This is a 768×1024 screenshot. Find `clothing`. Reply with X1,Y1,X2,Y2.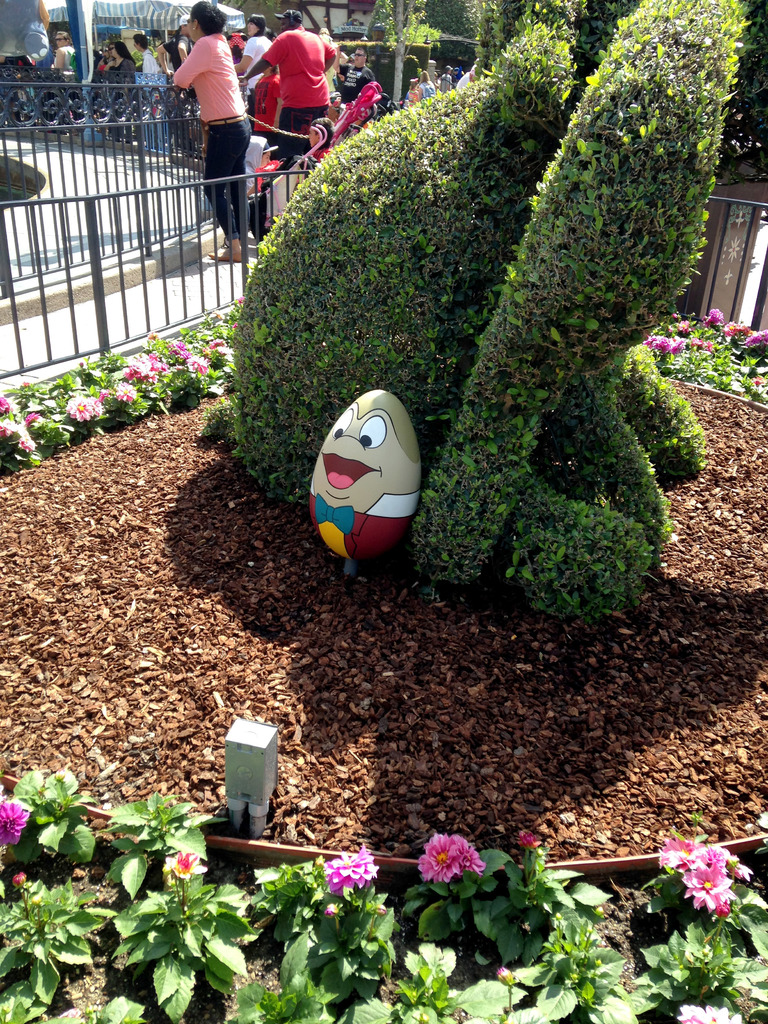
168,40,252,236.
